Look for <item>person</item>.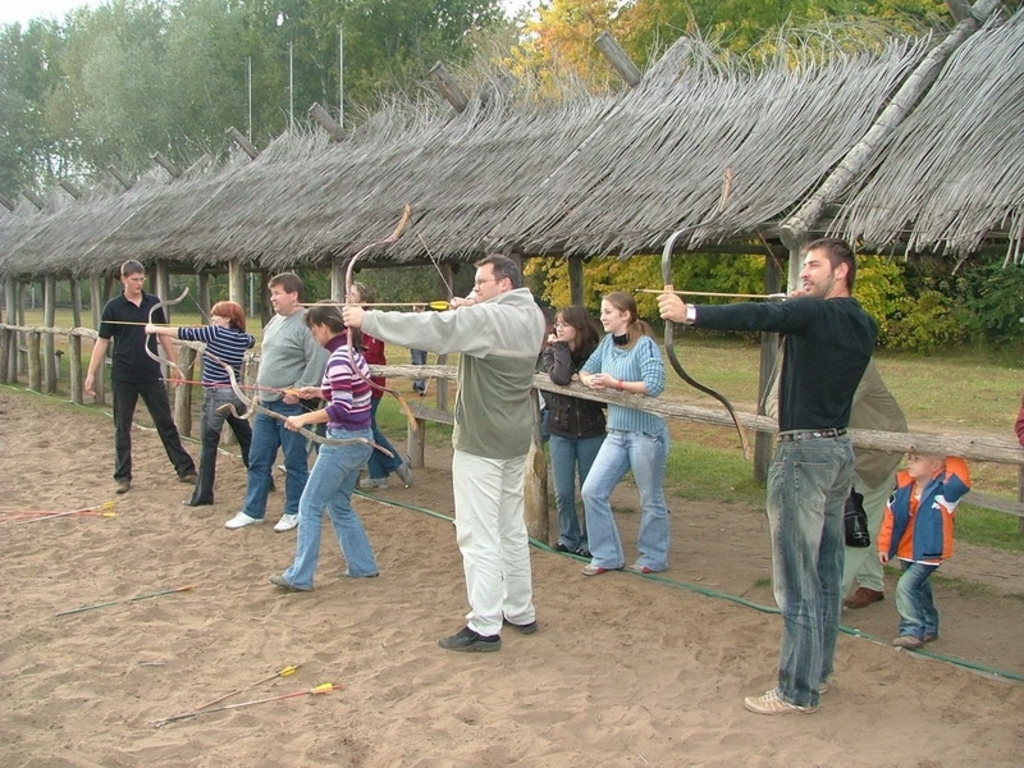
Found: bbox=(872, 447, 991, 655).
